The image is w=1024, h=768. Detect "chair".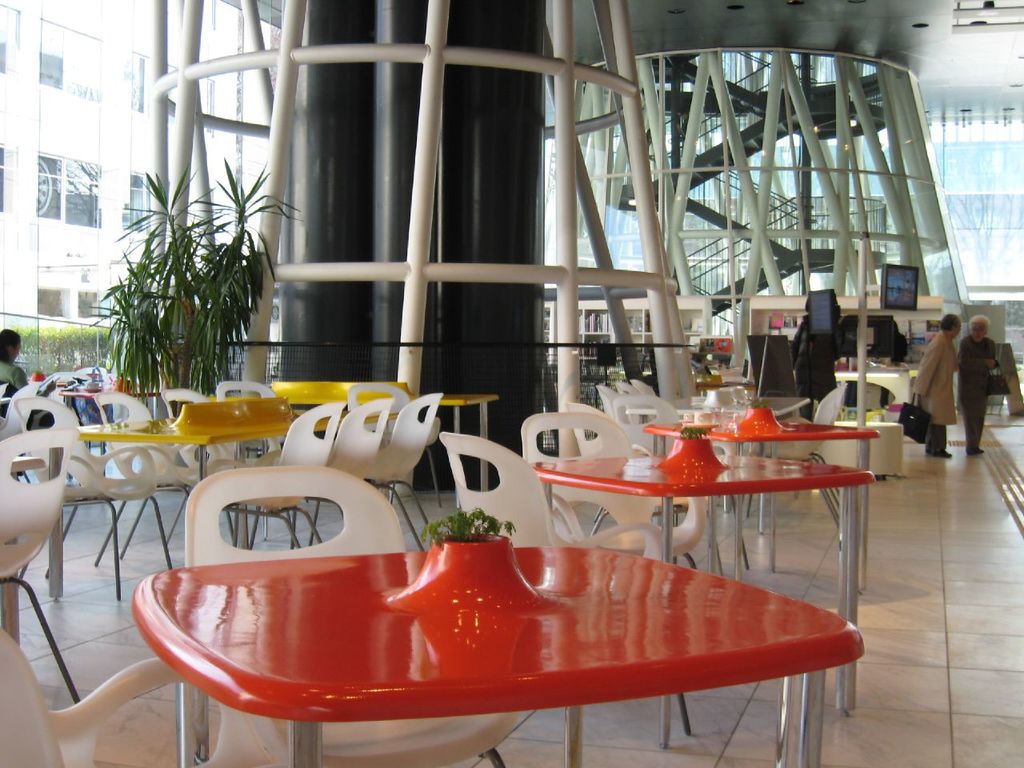
Detection: bbox(618, 391, 754, 570).
